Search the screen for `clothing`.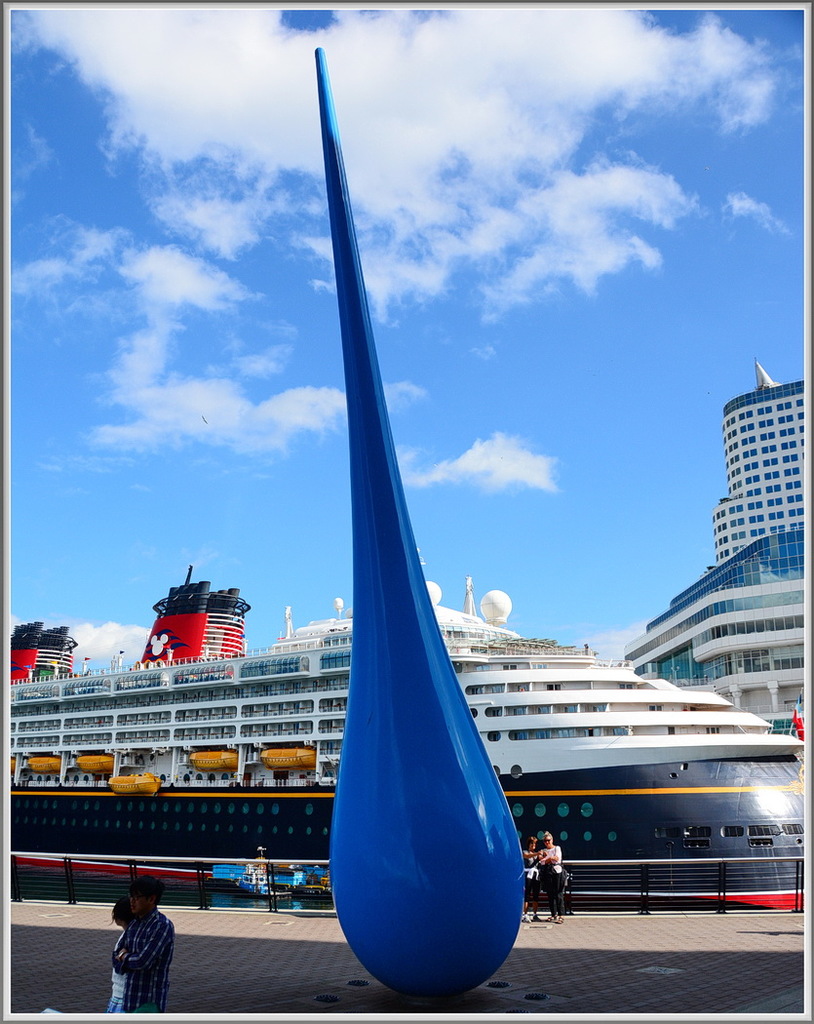
Found at 113:913:173:1011.
